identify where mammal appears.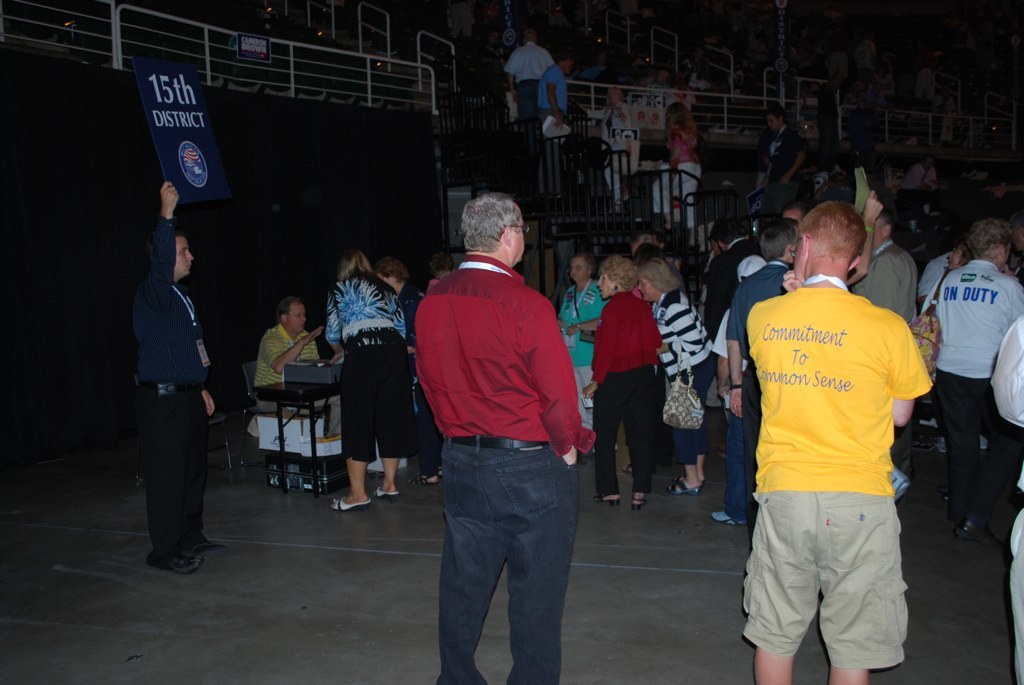
Appears at region(247, 297, 343, 439).
